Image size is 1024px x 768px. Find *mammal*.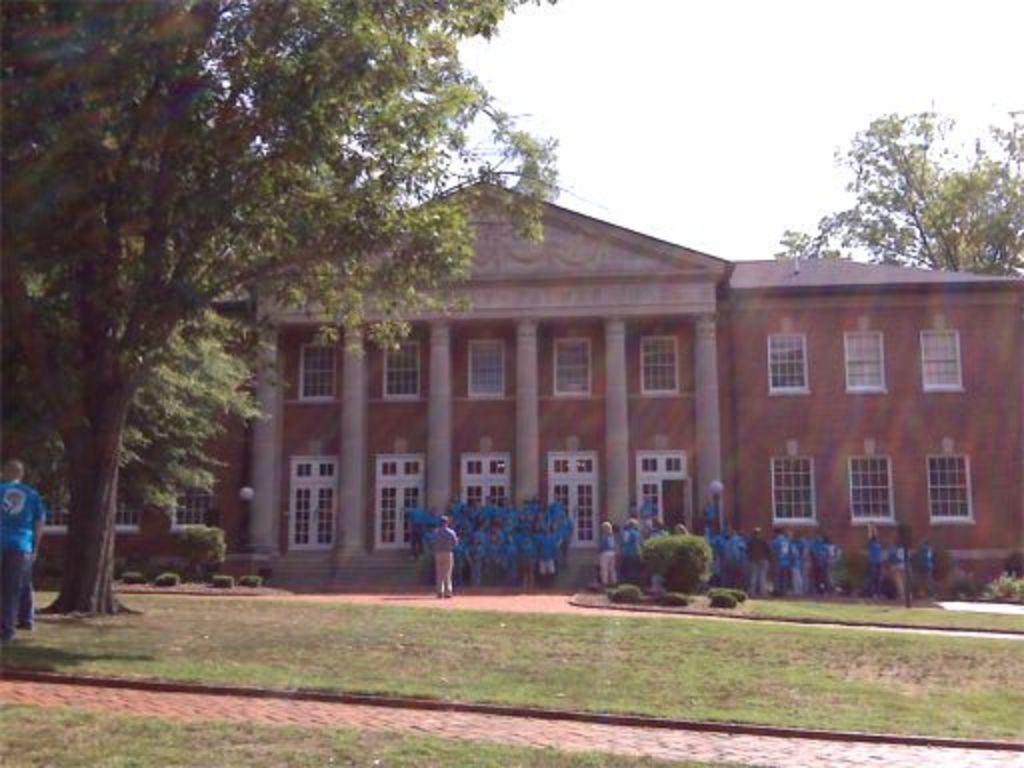
crop(706, 498, 726, 534).
